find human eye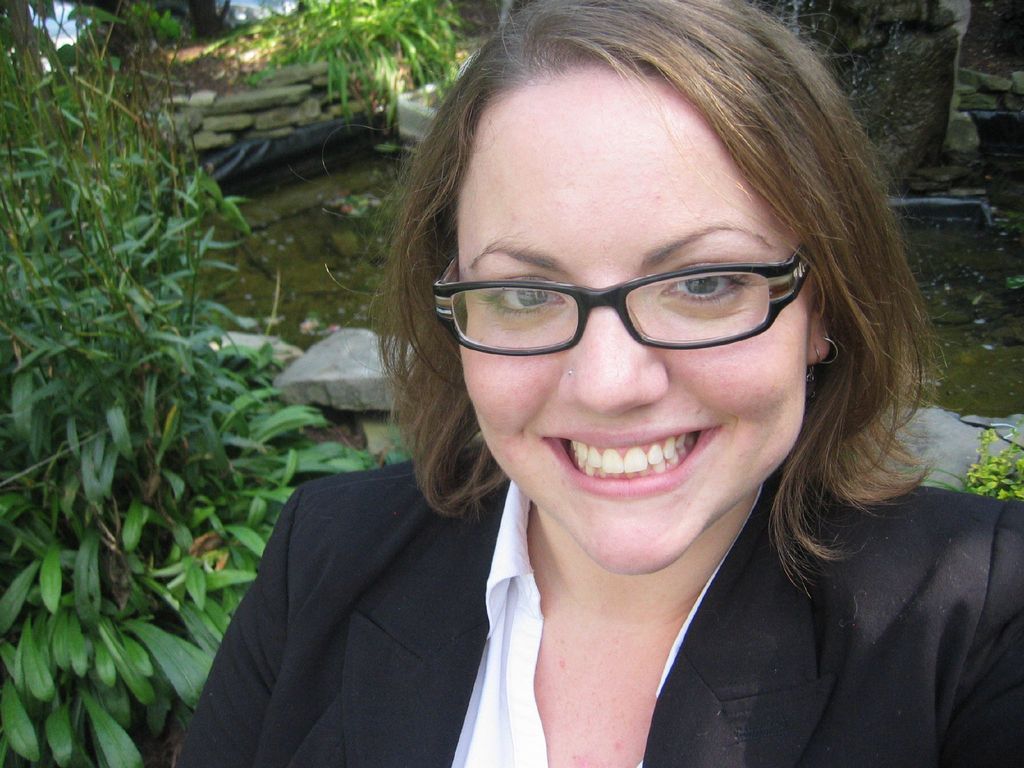
bbox=(473, 271, 572, 319)
